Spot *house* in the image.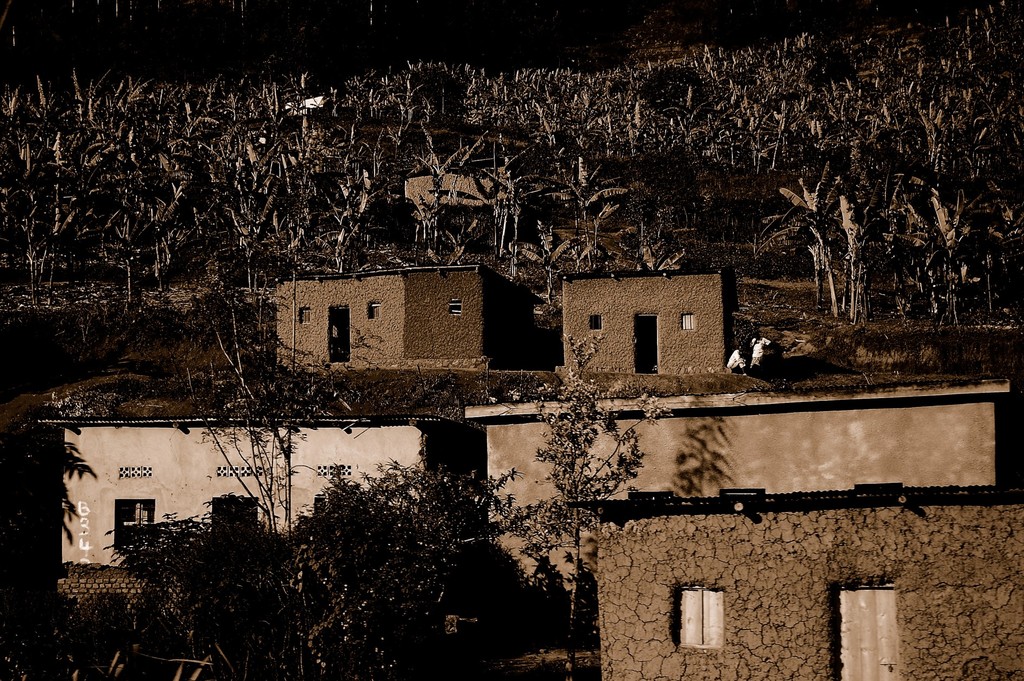
*house* found at bbox=(568, 490, 1023, 680).
